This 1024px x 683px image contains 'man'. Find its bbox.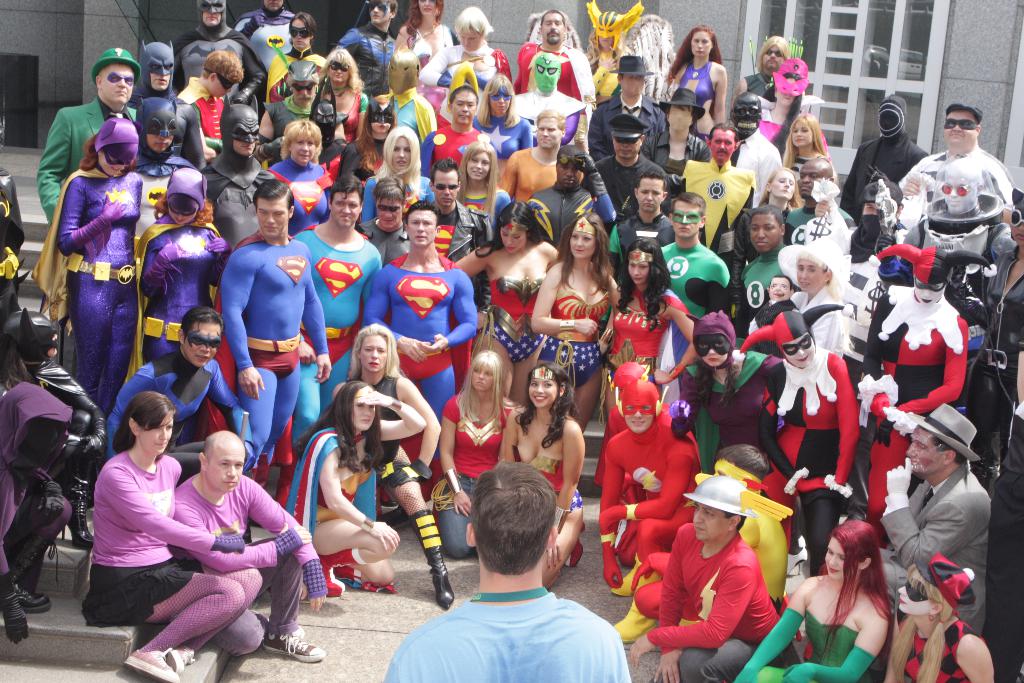
region(420, 154, 486, 259).
